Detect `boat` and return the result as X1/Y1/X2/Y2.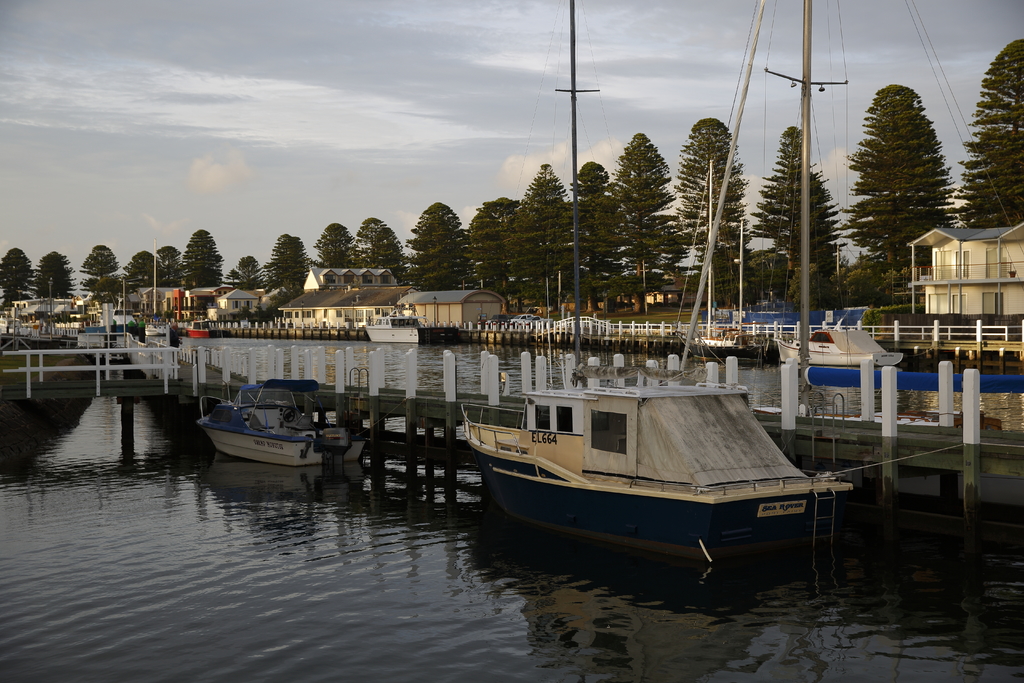
192/320/206/337.
